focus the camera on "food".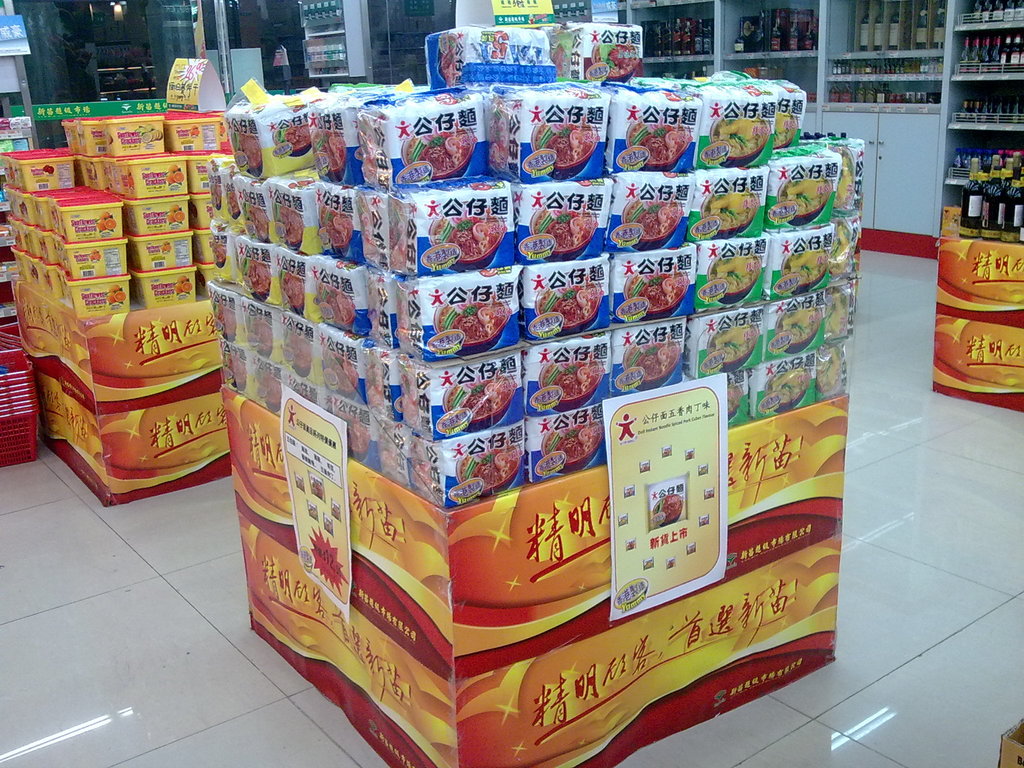
Focus region: 160,239,173,255.
